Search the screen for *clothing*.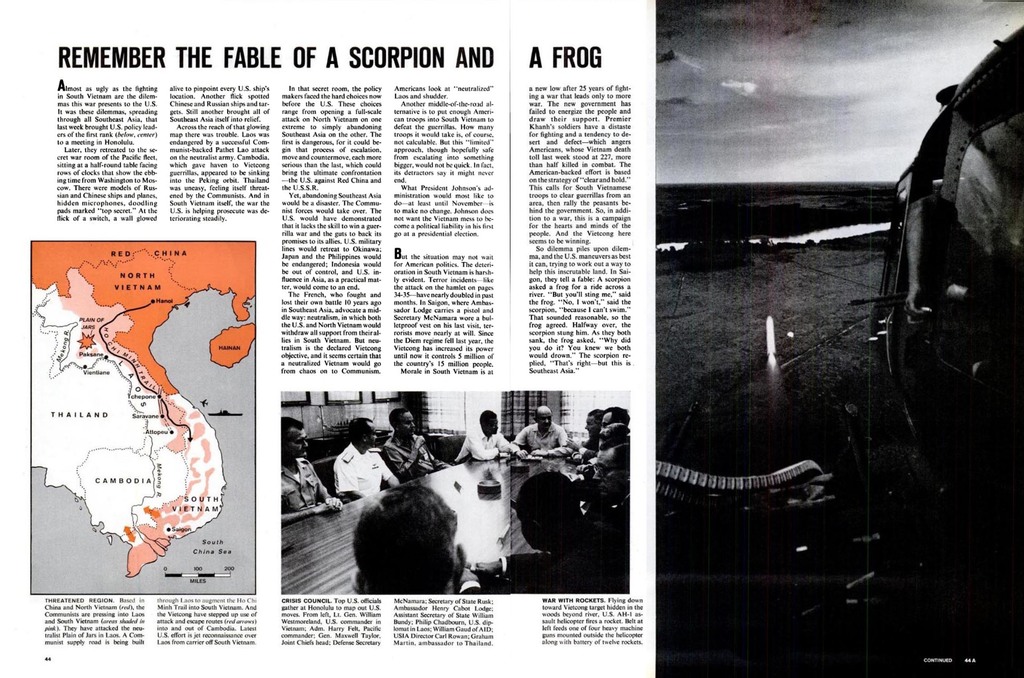
Found at (x1=278, y1=459, x2=328, y2=522).
